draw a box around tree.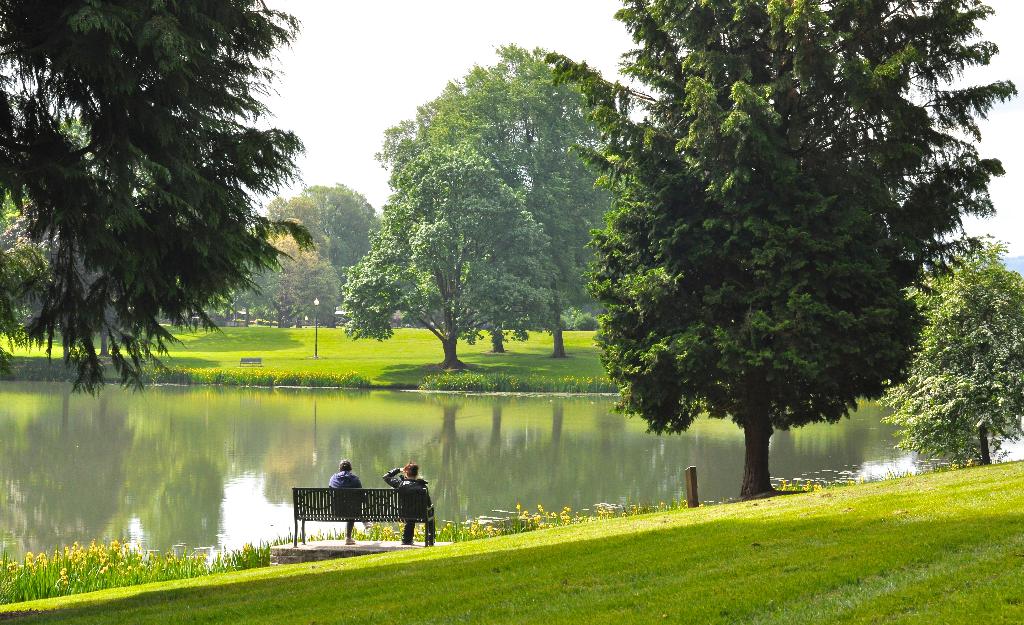
select_region(573, 40, 969, 500).
